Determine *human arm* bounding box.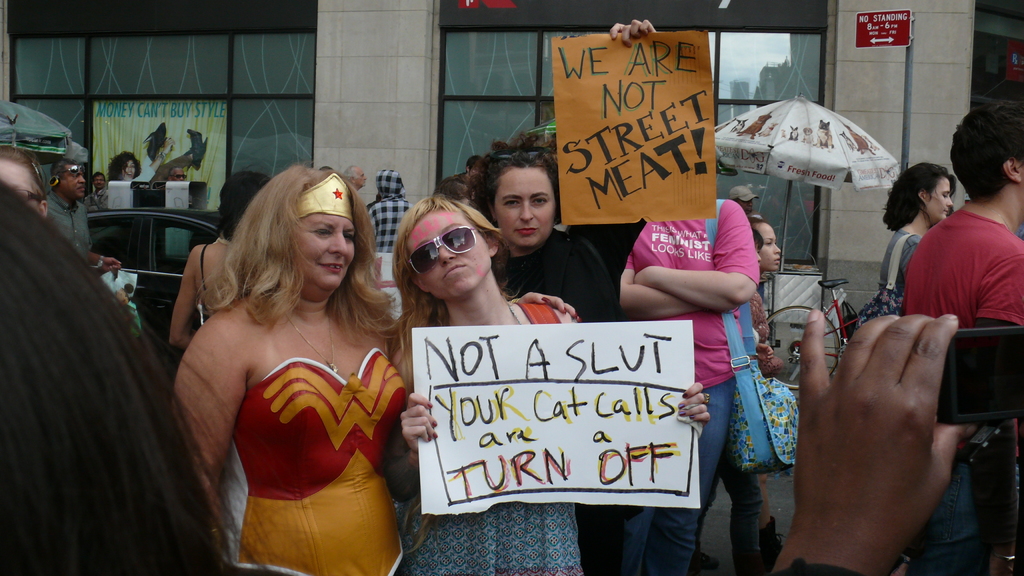
Determined: box=[376, 310, 403, 498].
